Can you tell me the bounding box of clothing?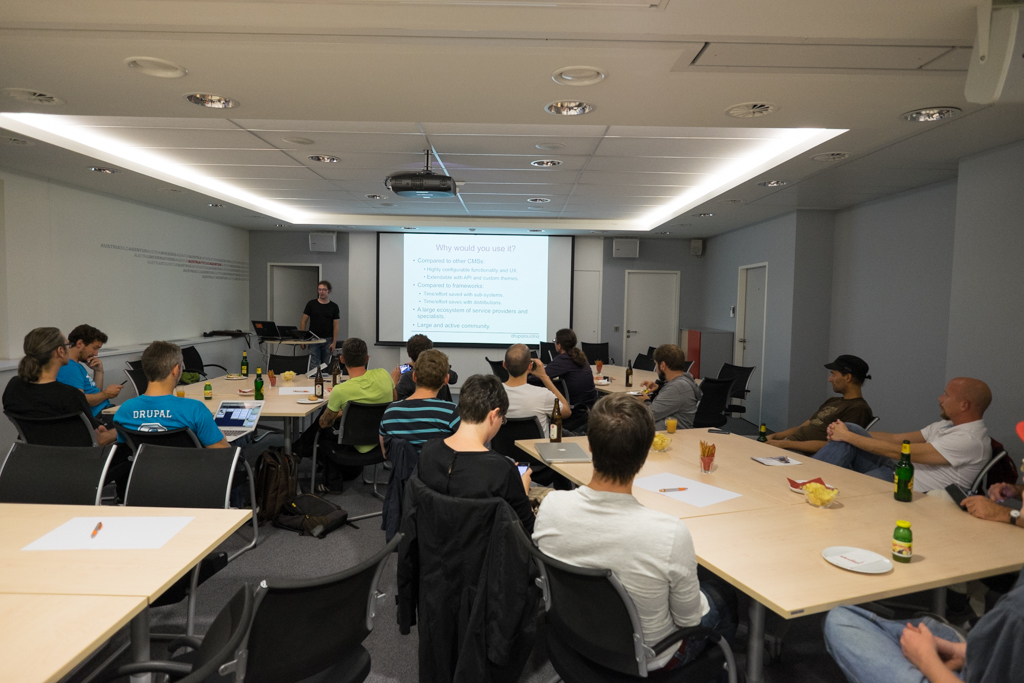
rect(114, 392, 234, 440).
